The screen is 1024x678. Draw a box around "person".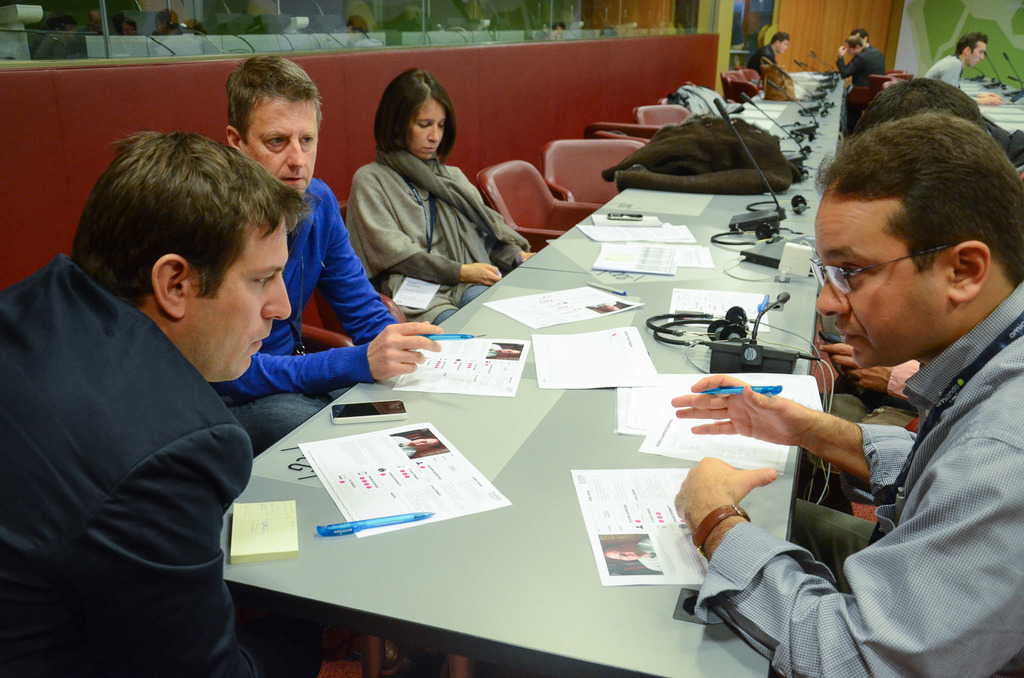
(x1=924, y1=29, x2=989, y2=90).
